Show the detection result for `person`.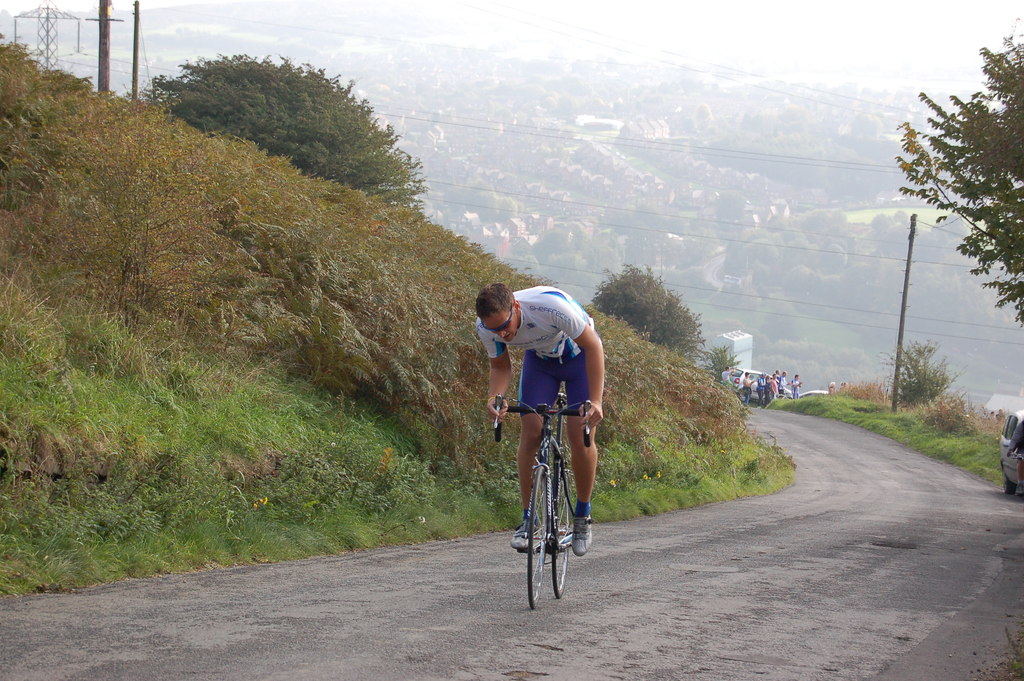
{"x1": 487, "y1": 265, "x2": 605, "y2": 568}.
